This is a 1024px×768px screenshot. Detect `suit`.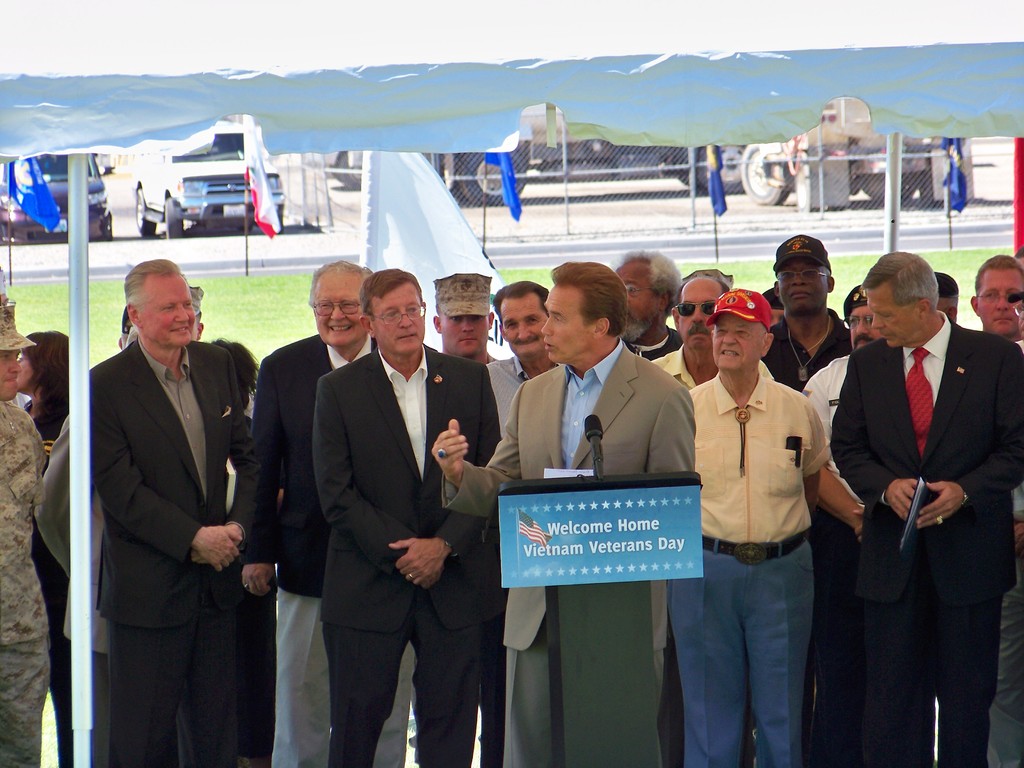
BBox(311, 343, 488, 767).
